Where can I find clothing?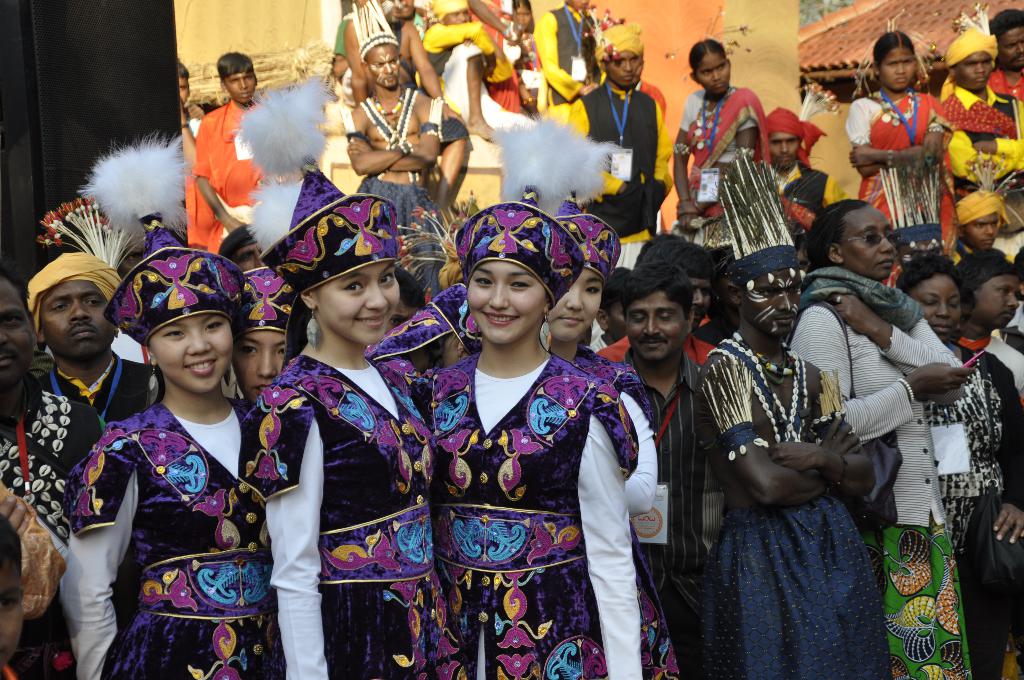
You can find it at crop(194, 93, 280, 256).
